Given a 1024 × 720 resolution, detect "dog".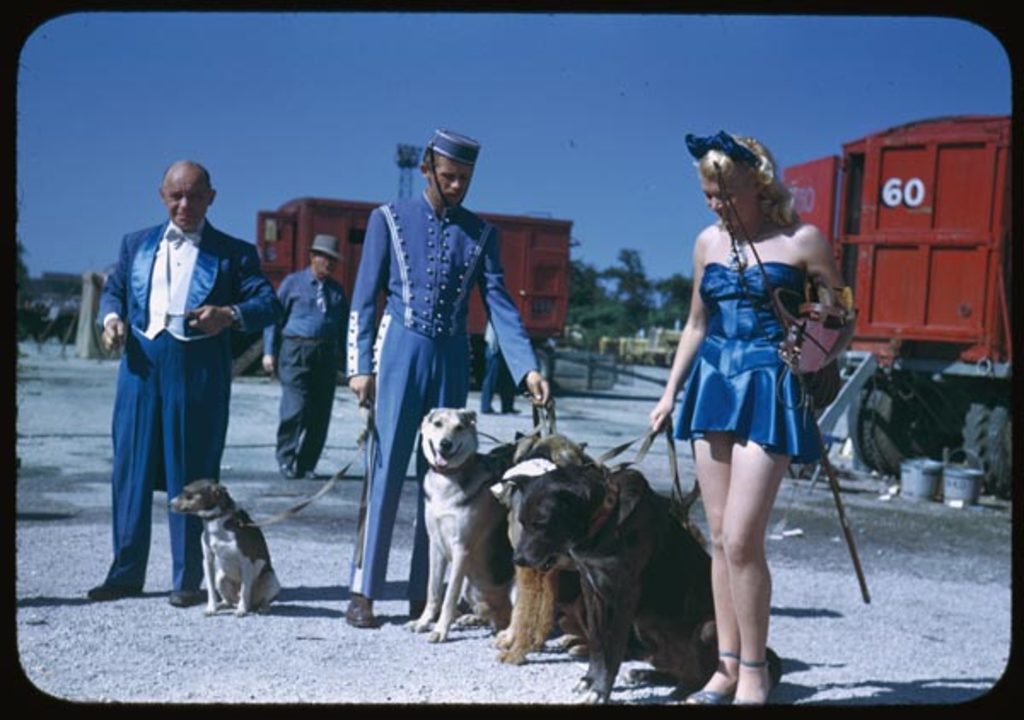
crop(166, 479, 282, 623).
